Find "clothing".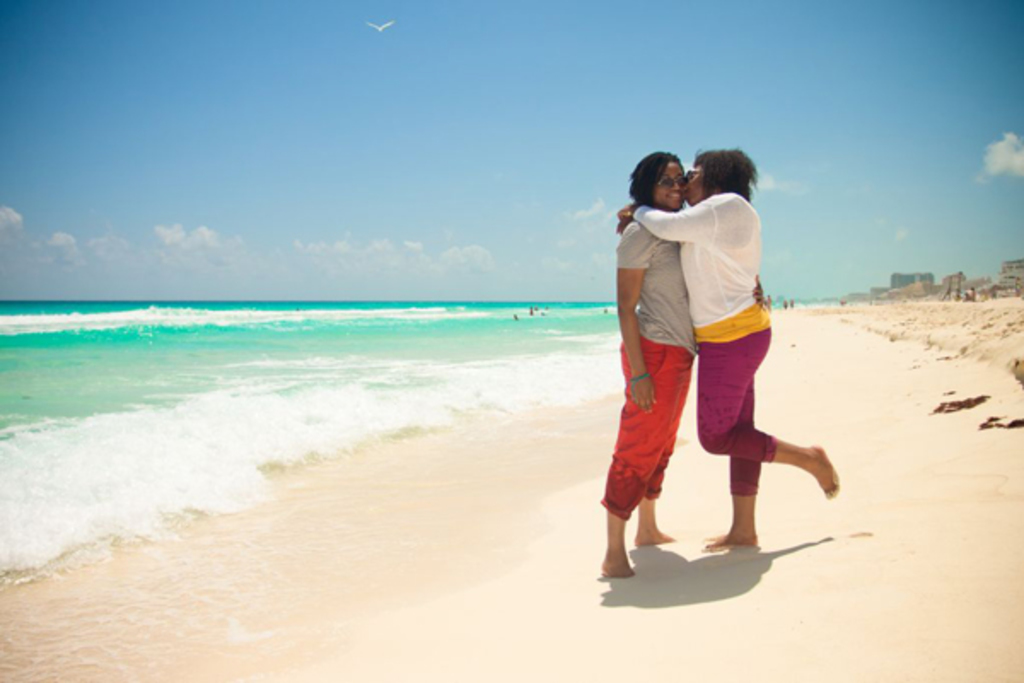
[635,188,775,536].
